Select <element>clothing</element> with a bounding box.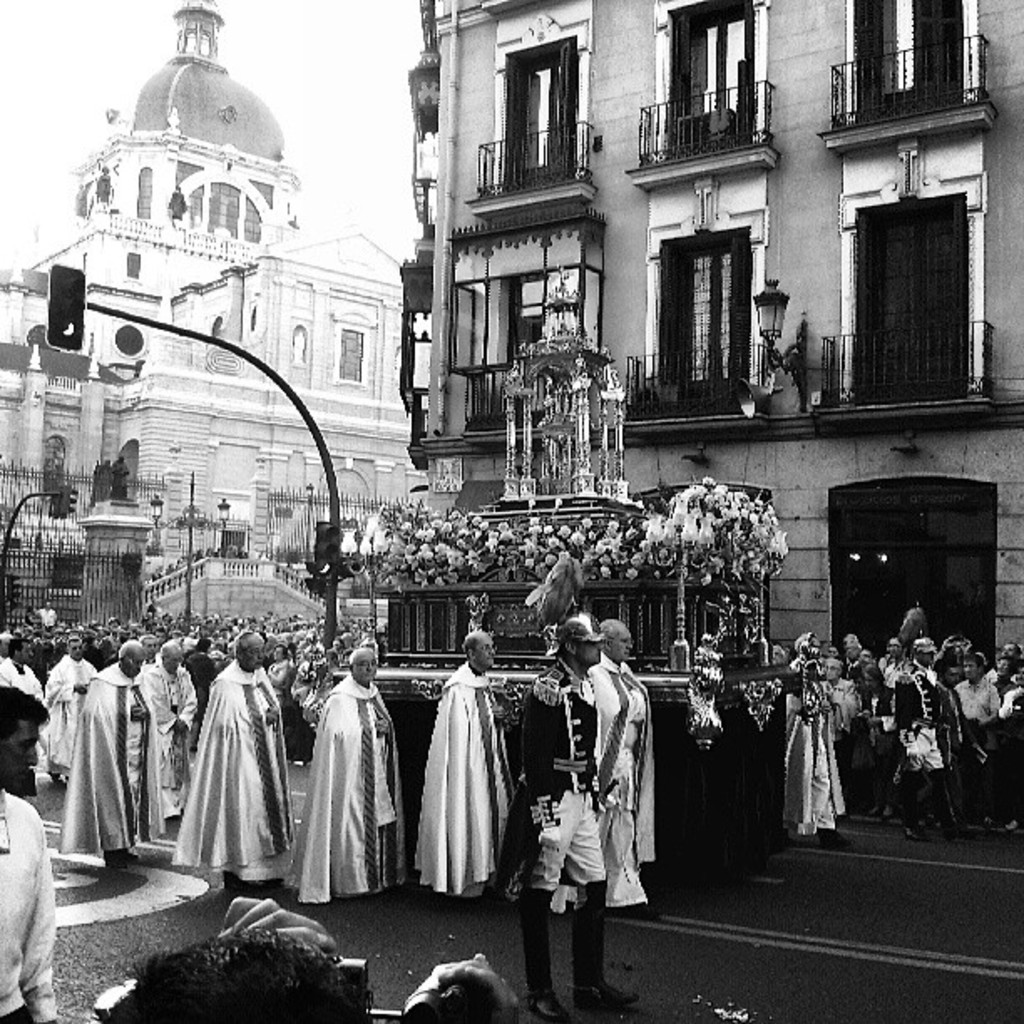
57 663 144 857.
